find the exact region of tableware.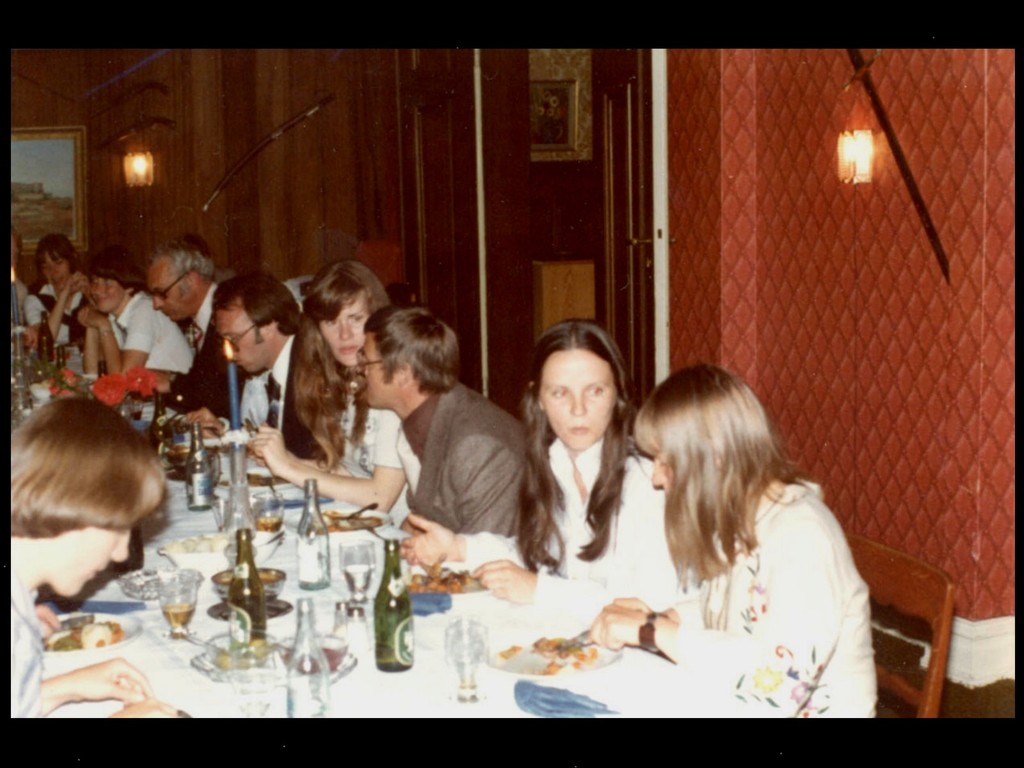
Exact region: [left=340, top=538, right=374, bottom=619].
